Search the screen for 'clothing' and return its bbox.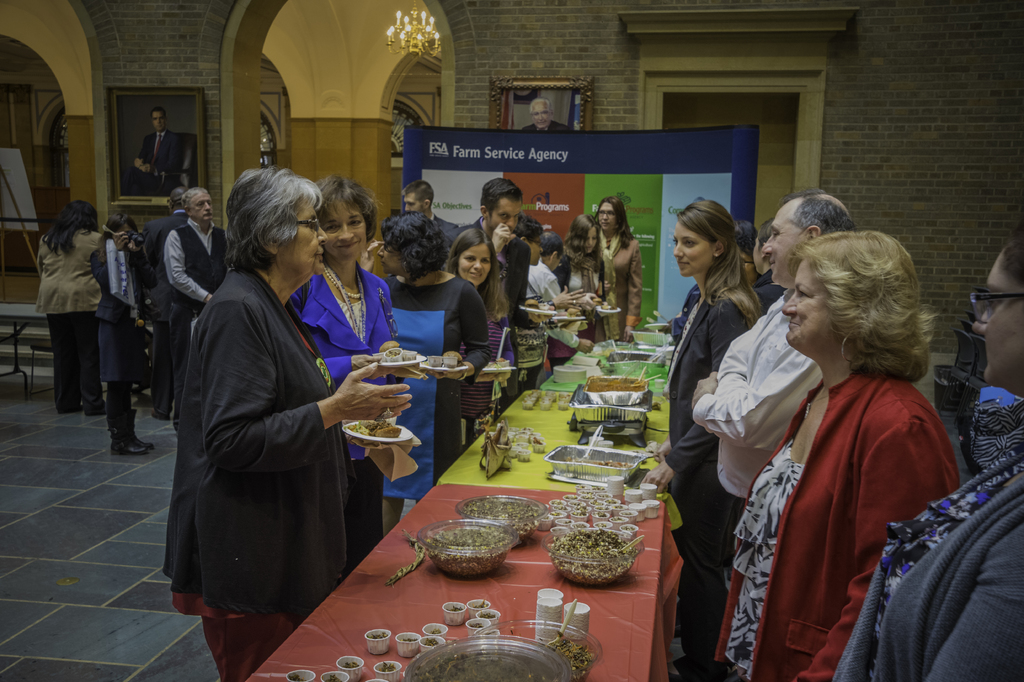
Found: l=401, t=213, r=464, b=249.
